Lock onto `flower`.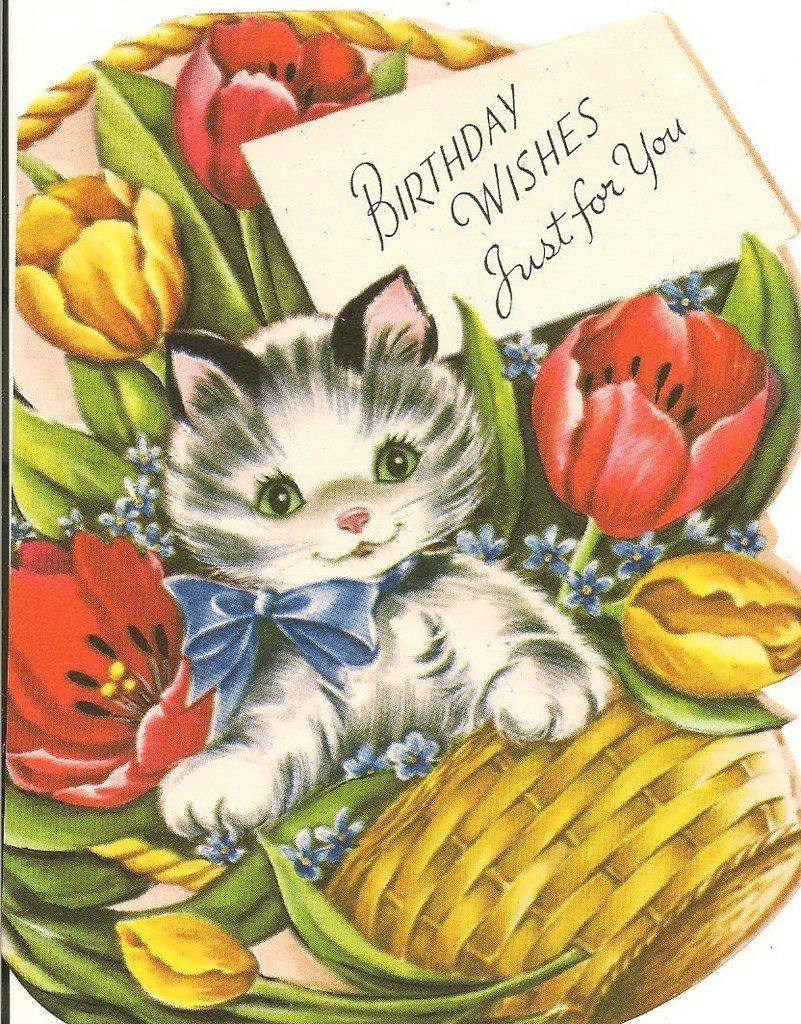
Locked: (0,535,207,809).
